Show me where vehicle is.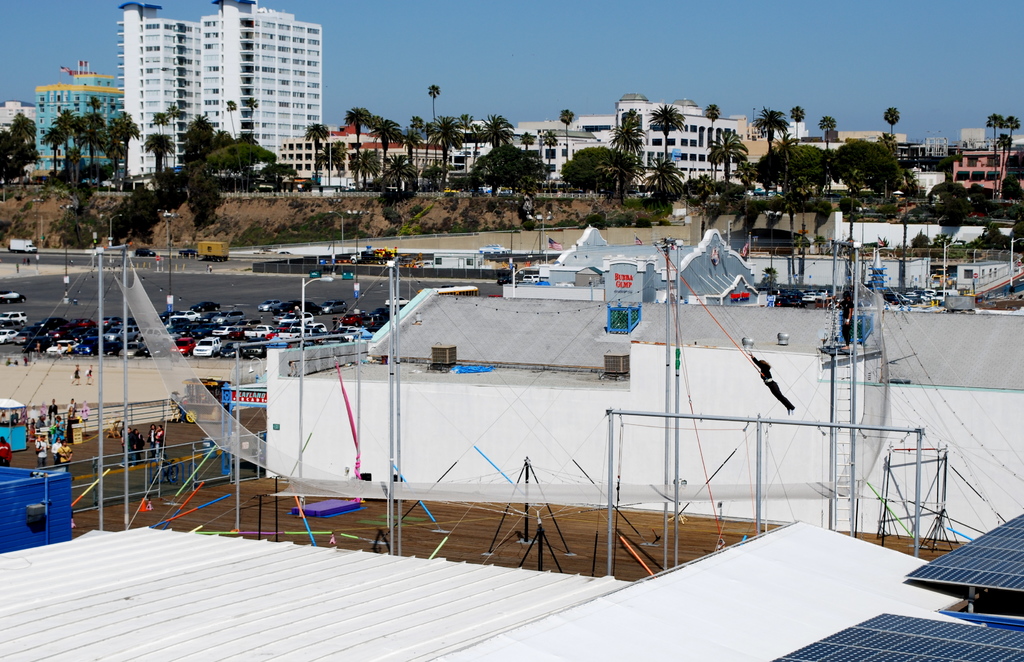
vehicle is at Rect(1, 328, 16, 346).
